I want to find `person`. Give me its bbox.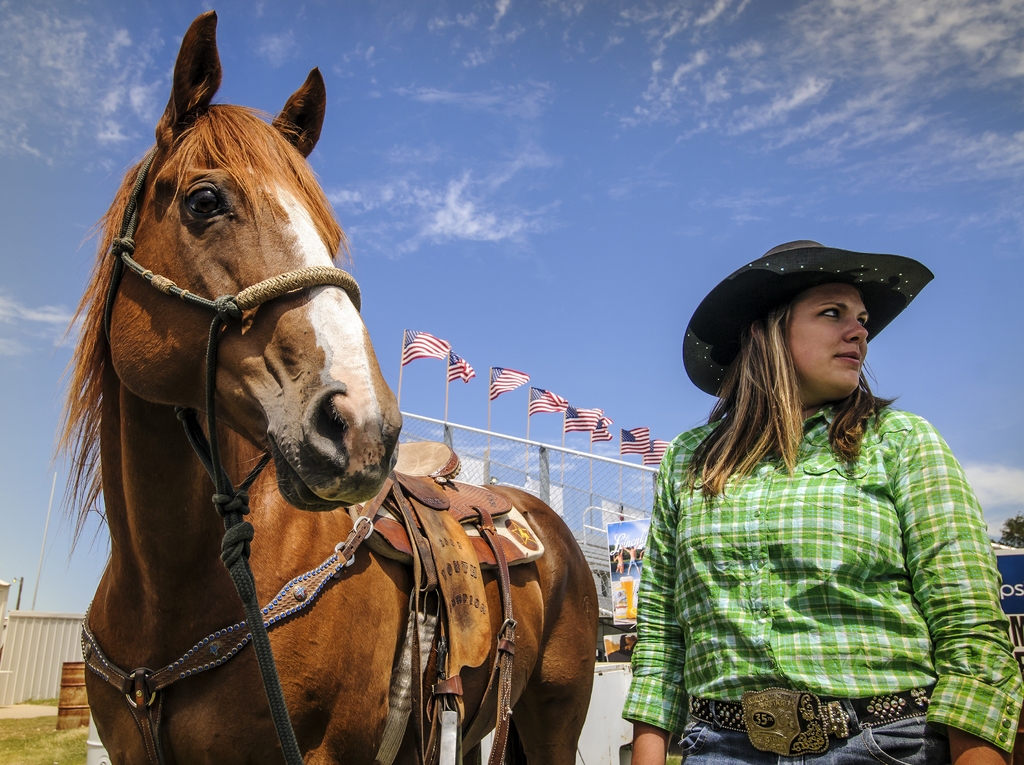
bbox=[634, 266, 984, 764].
